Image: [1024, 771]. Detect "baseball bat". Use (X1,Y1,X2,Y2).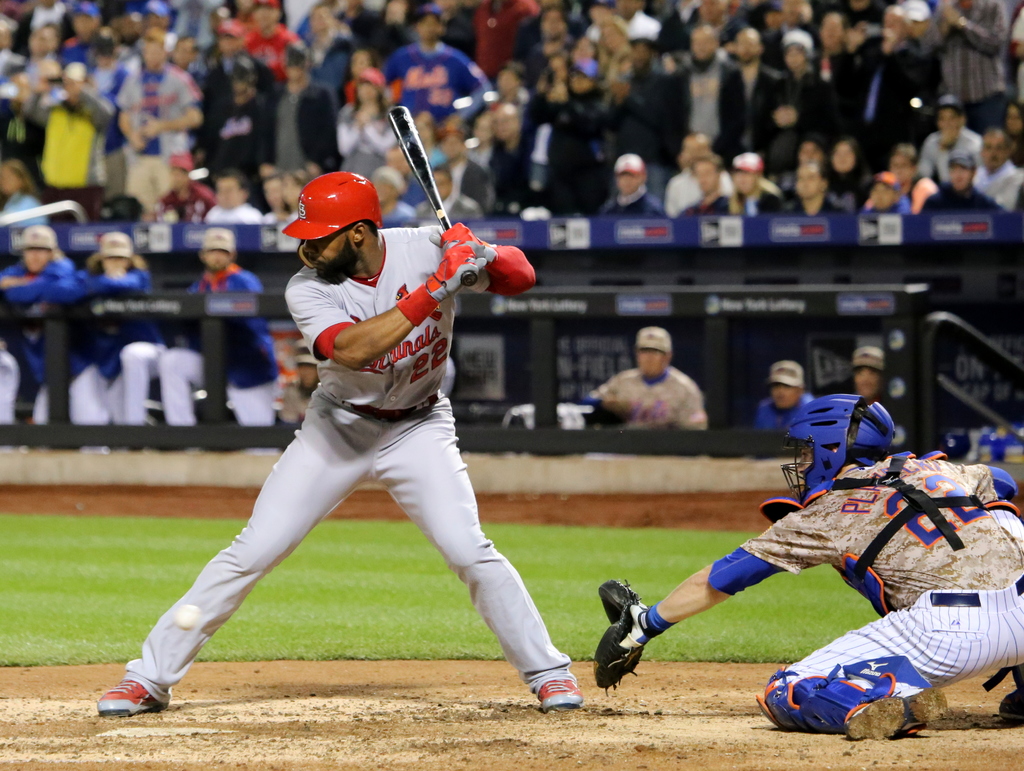
(387,102,478,288).
